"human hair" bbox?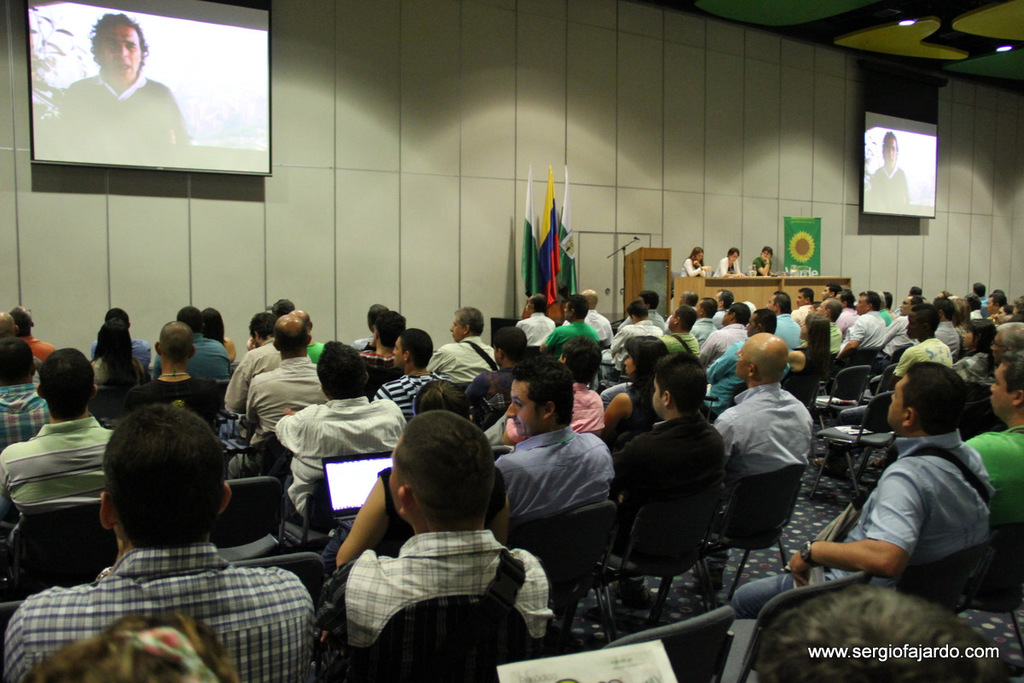
<region>625, 333, 668, 403</region>
